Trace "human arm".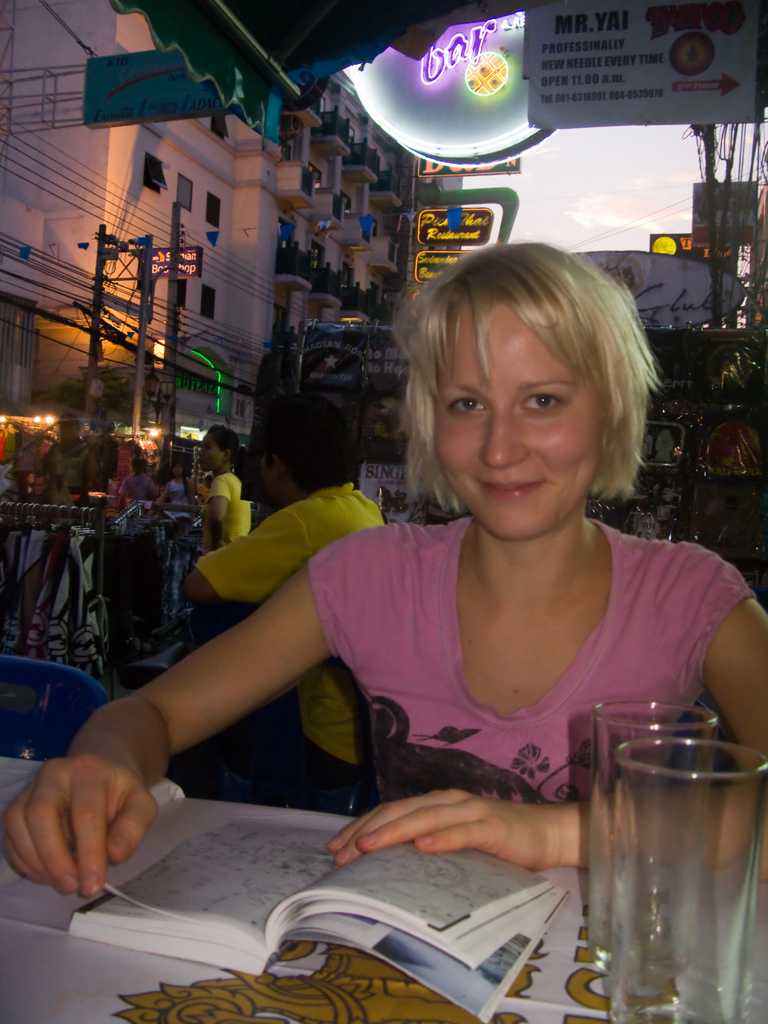
Traced to l=170, t=476, r=236, b=525.
